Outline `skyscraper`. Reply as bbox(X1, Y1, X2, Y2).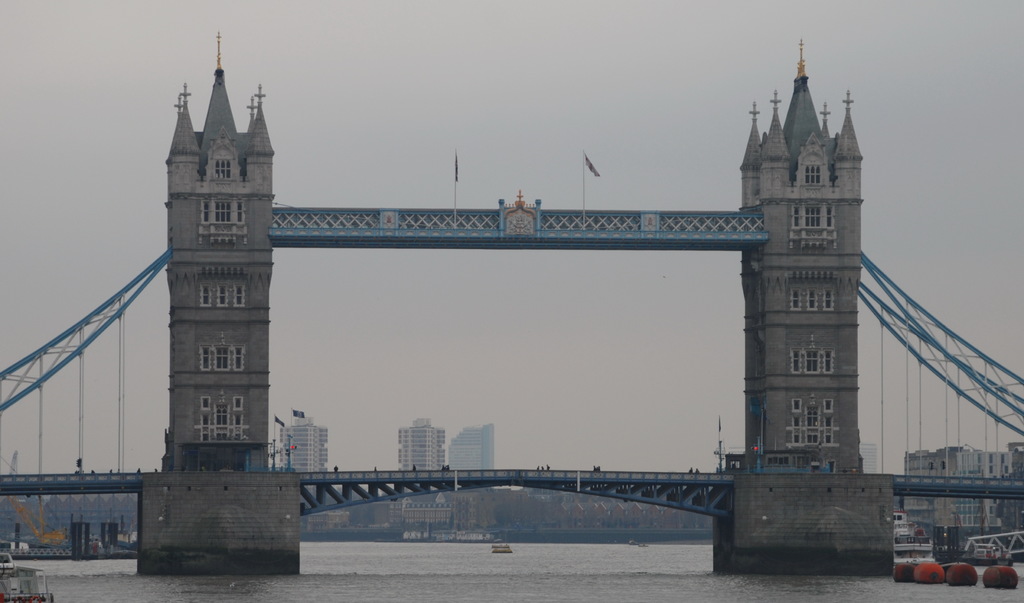
bbox(451, 421, 497, 472).
